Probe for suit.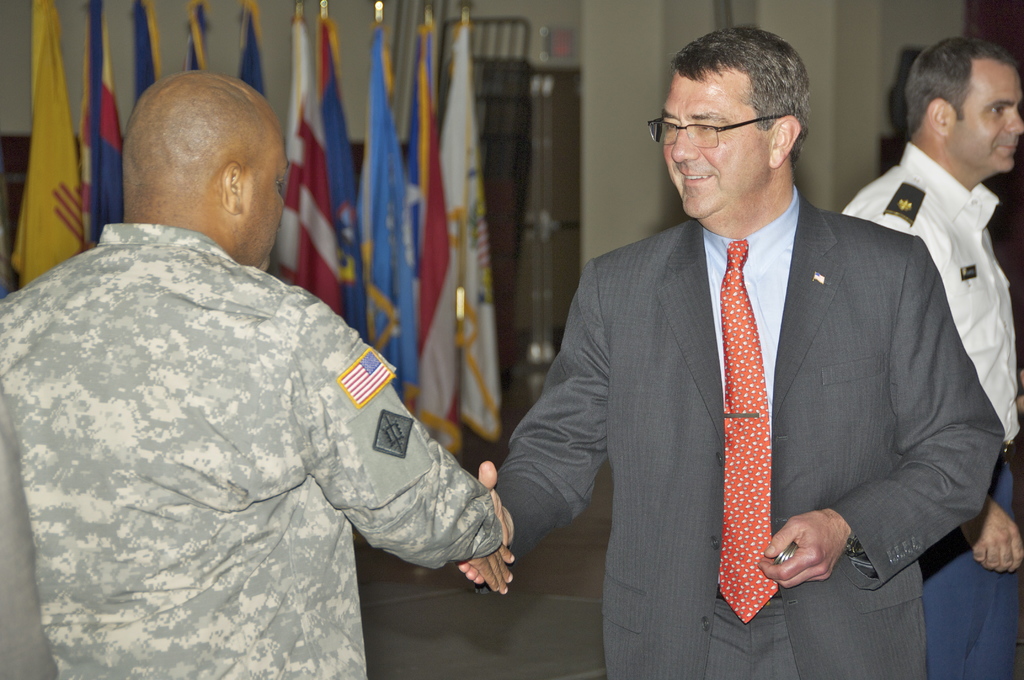
Probe result: Rect(493, 190, 1005, 679).
